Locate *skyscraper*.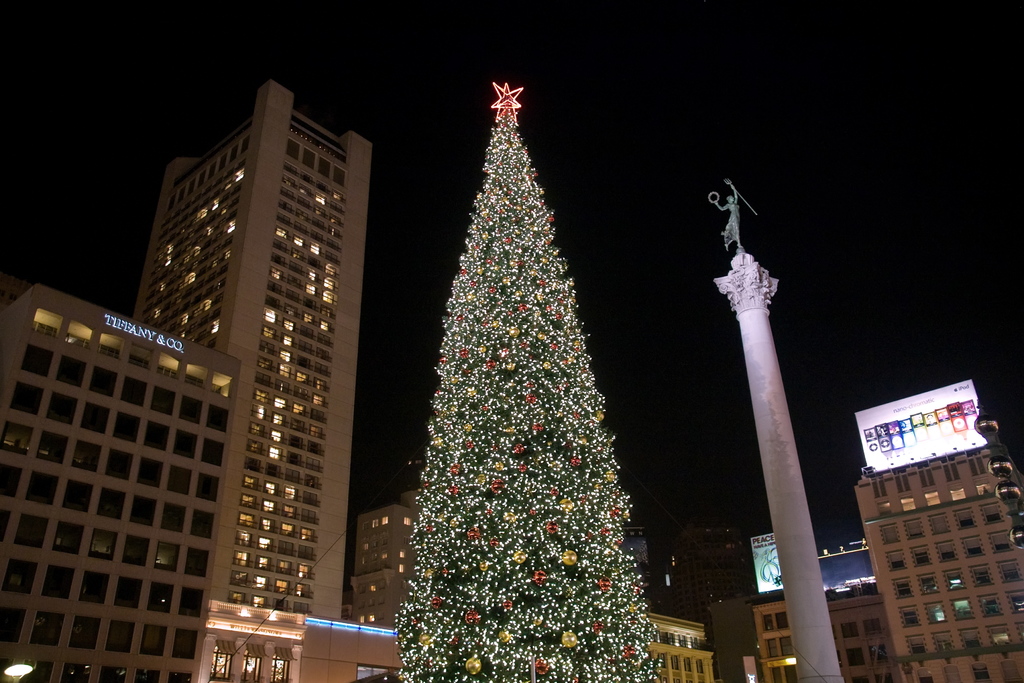
Bounding box: pyautogui.locateOnScreen(124, 51, 395, 652).
